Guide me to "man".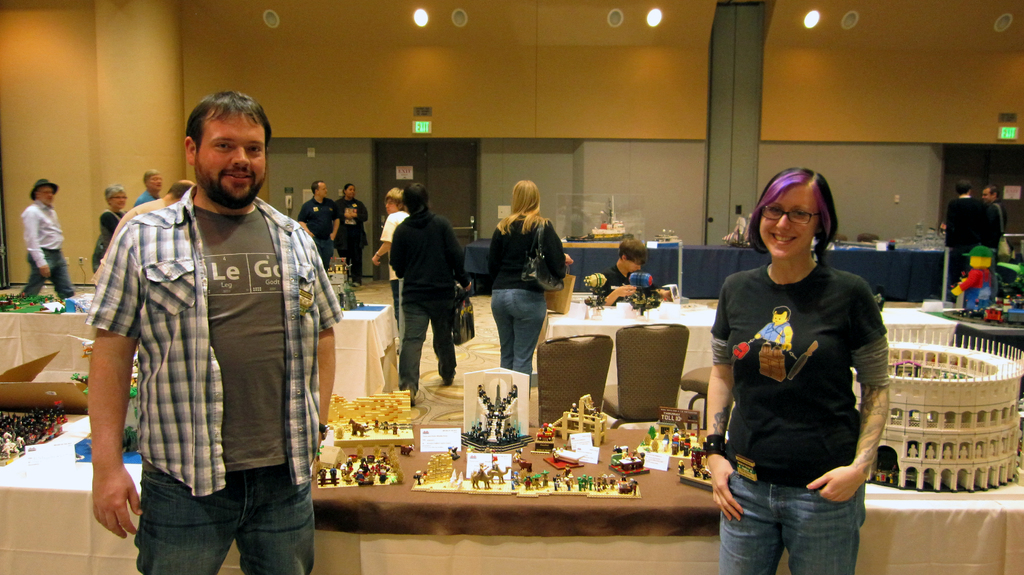
Guidance: BBox(945, 184, 984, 303).
